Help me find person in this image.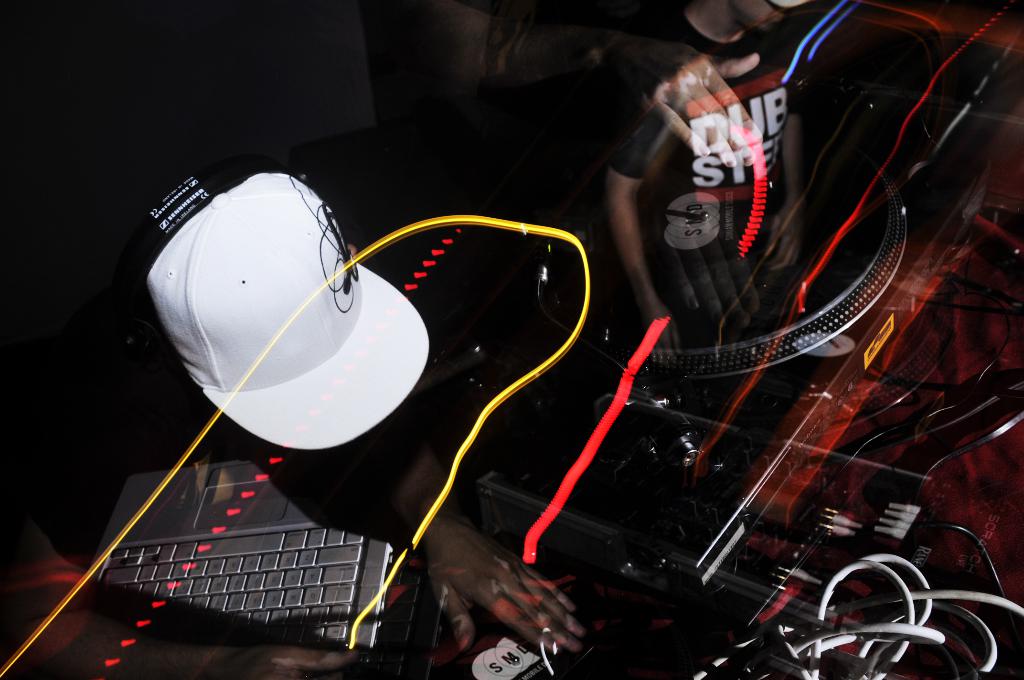
Found it: pyautogui.locateOnScreen(609, 0, 797, 357).
